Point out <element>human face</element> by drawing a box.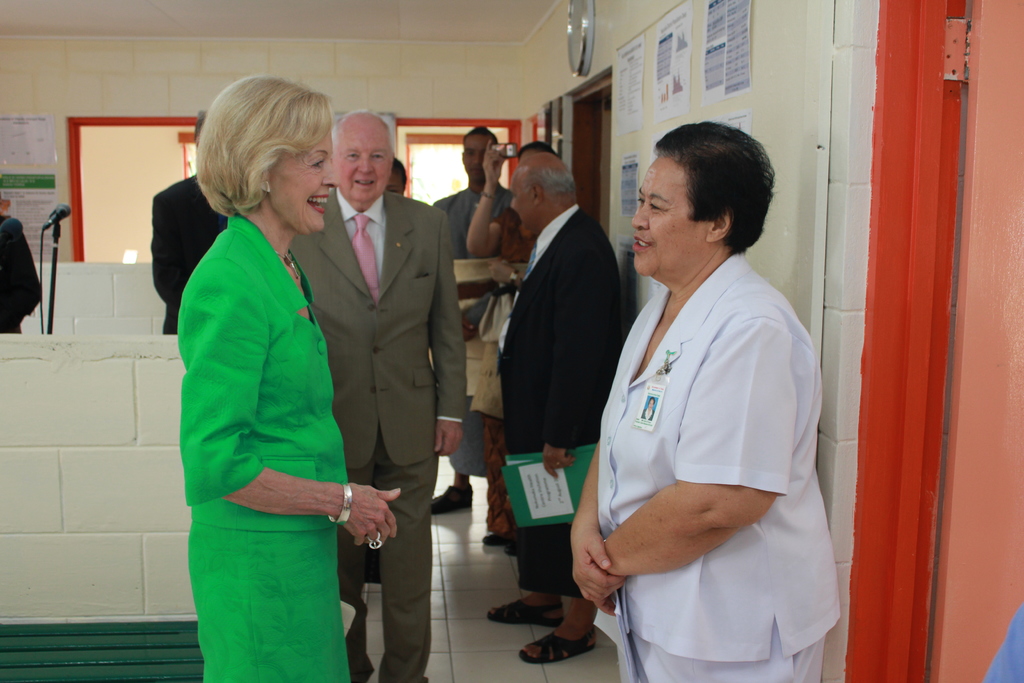
(336,131,391,205).
